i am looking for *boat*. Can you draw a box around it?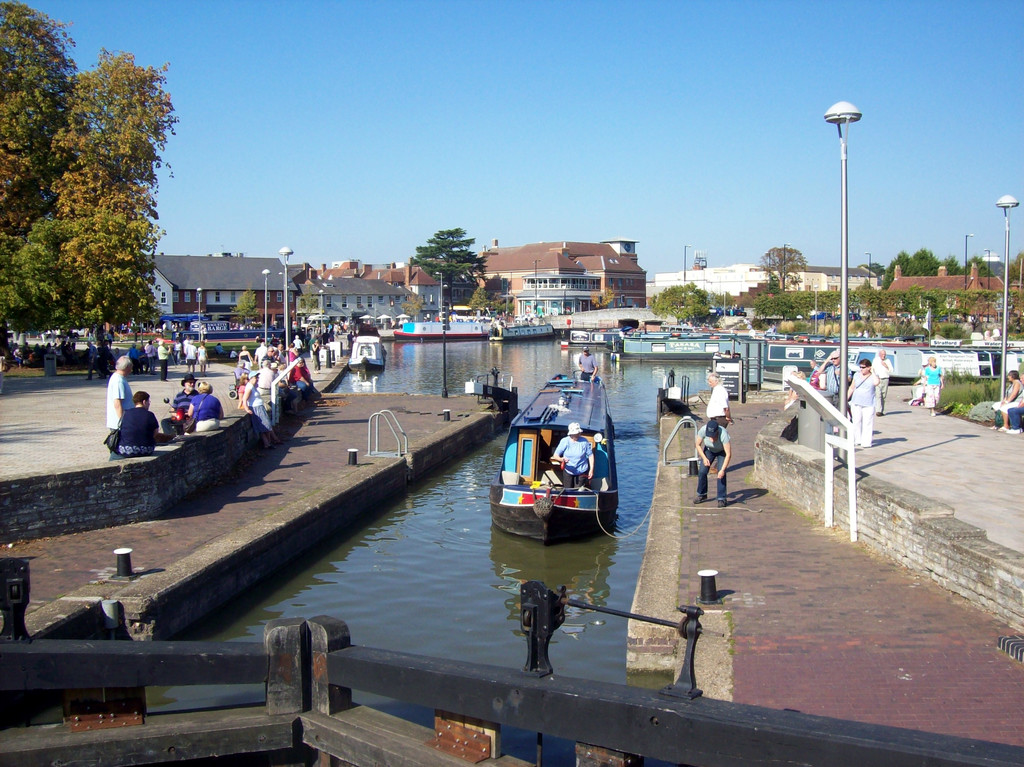
Sure, the bounding box is [496,384,626,549].
